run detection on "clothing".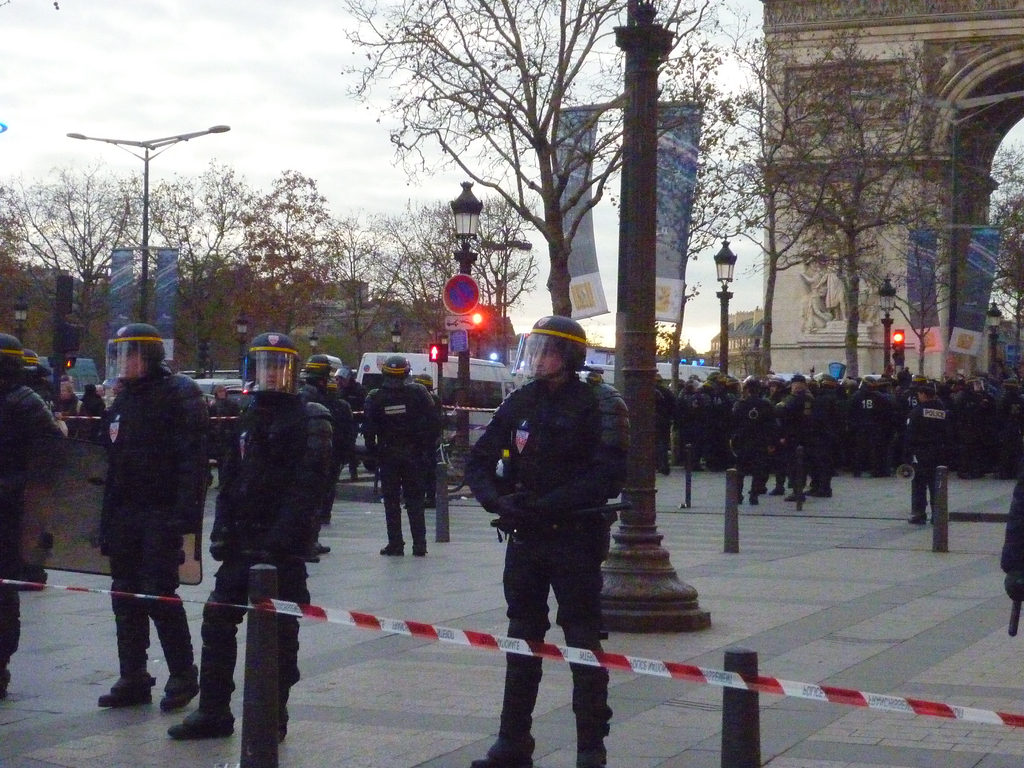
Result: x1=654, y1=383, x2=673, y2=472.
